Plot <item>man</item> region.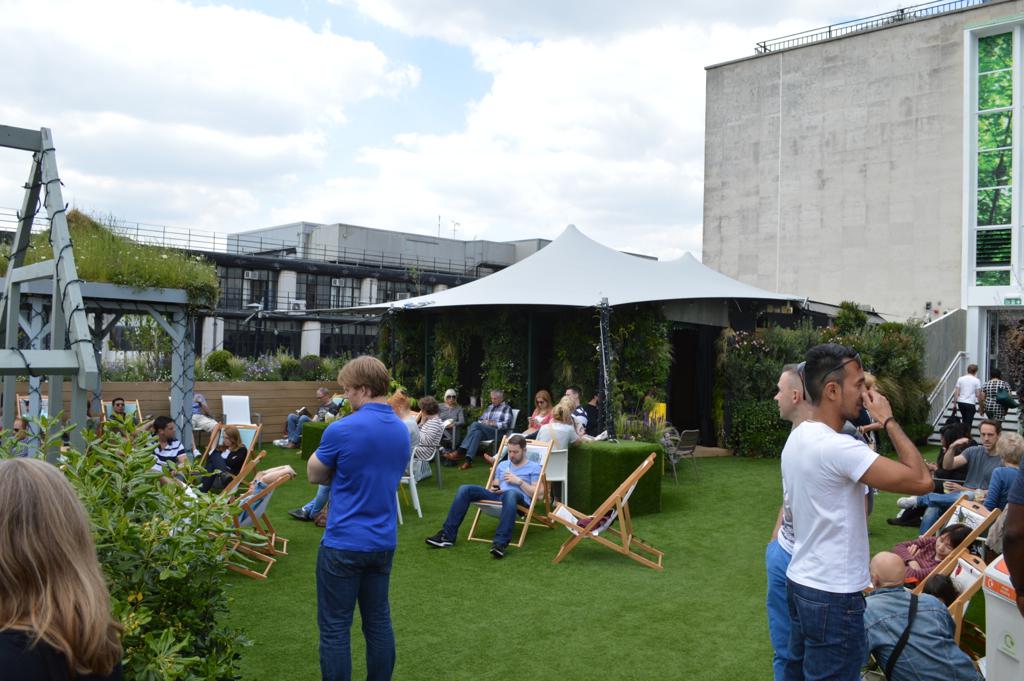
Plotted at 424,433,543,558.
